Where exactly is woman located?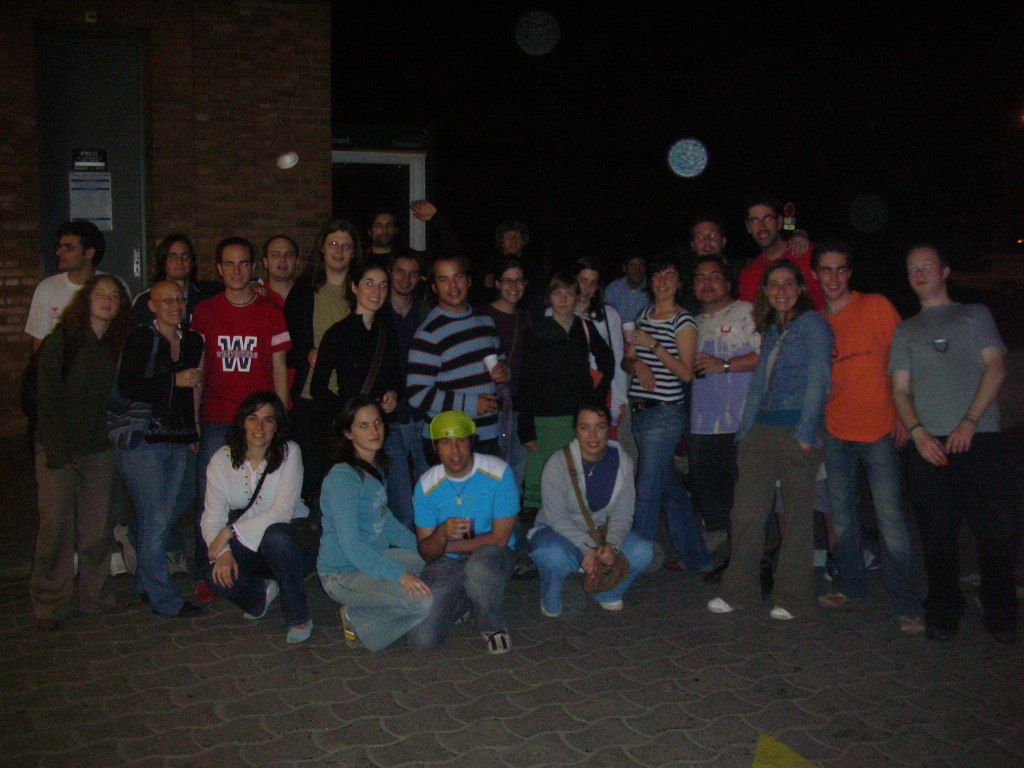
Its bounding box is BBox(14, 268, 133, 633).
